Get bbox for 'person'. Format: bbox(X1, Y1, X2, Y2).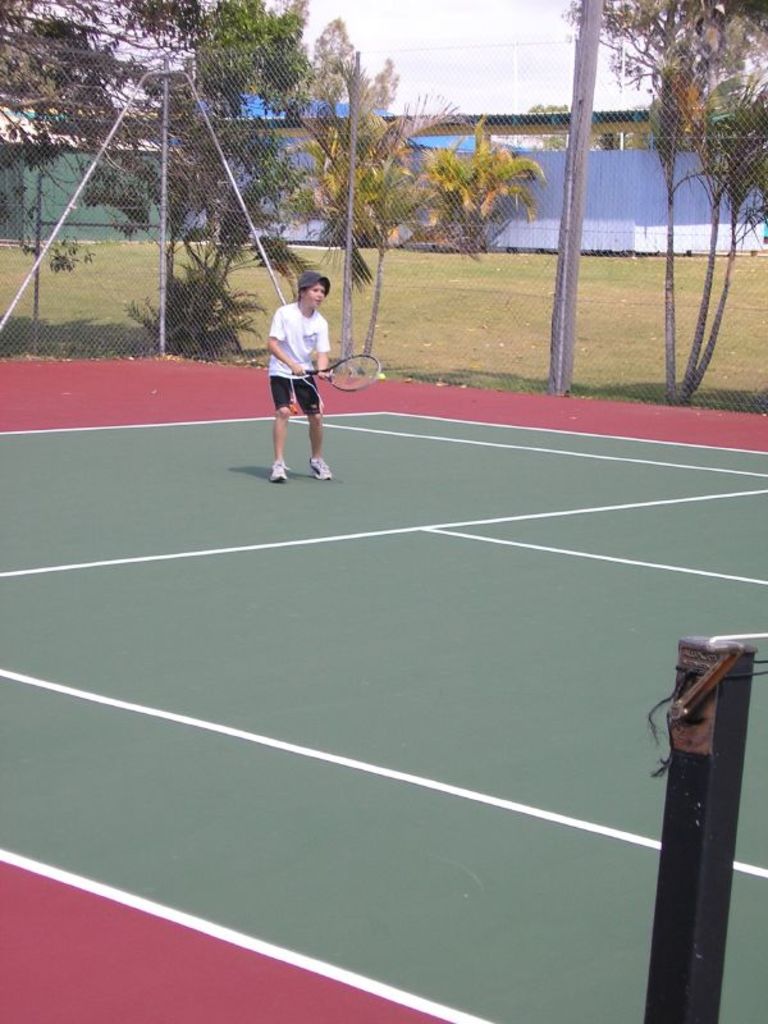
bbox(265, 271, 333, 477).
